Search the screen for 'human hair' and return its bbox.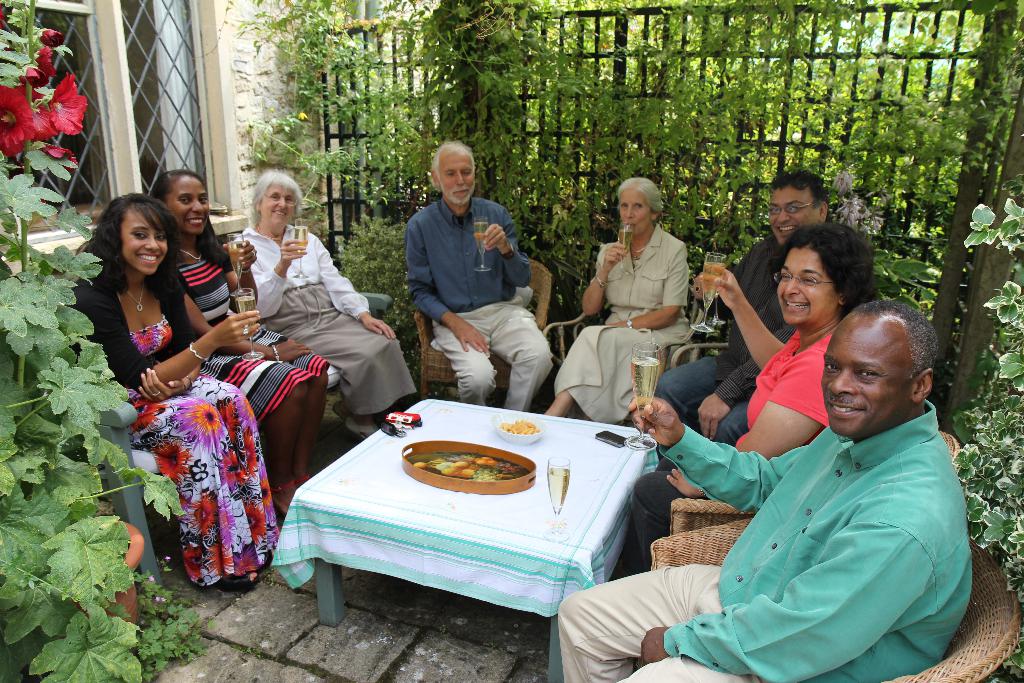
Found: x1=246 y1=169 x2=300 y2=226.
